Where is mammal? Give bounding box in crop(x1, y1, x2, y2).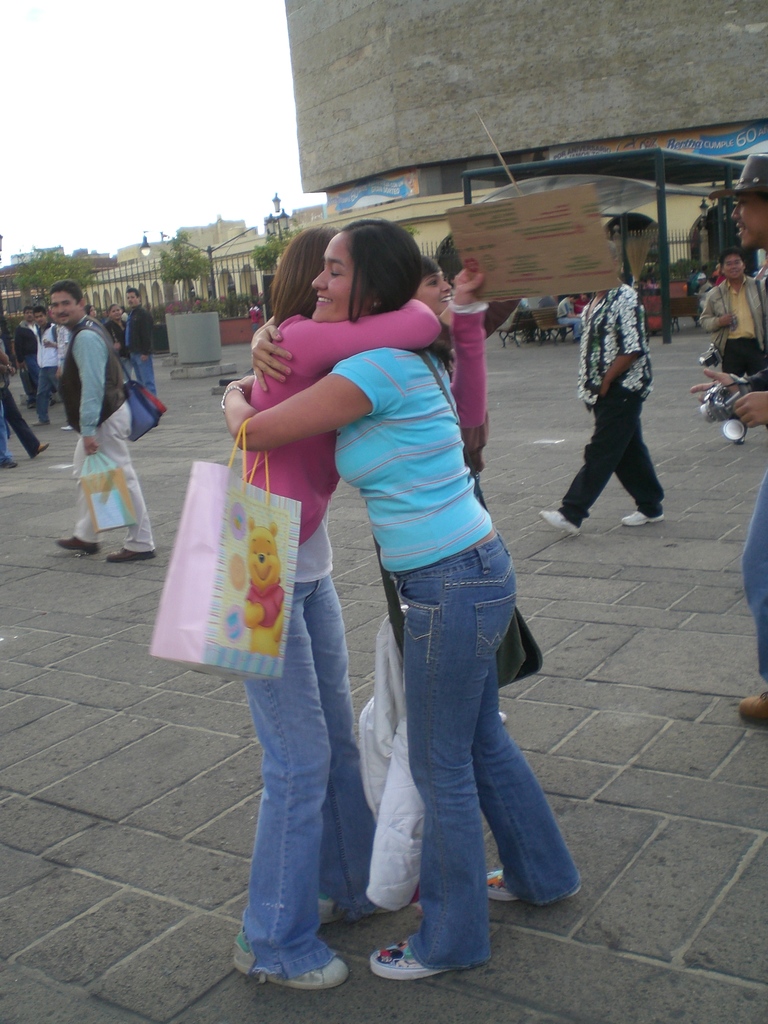
crop(693, 271, 711, 304).
